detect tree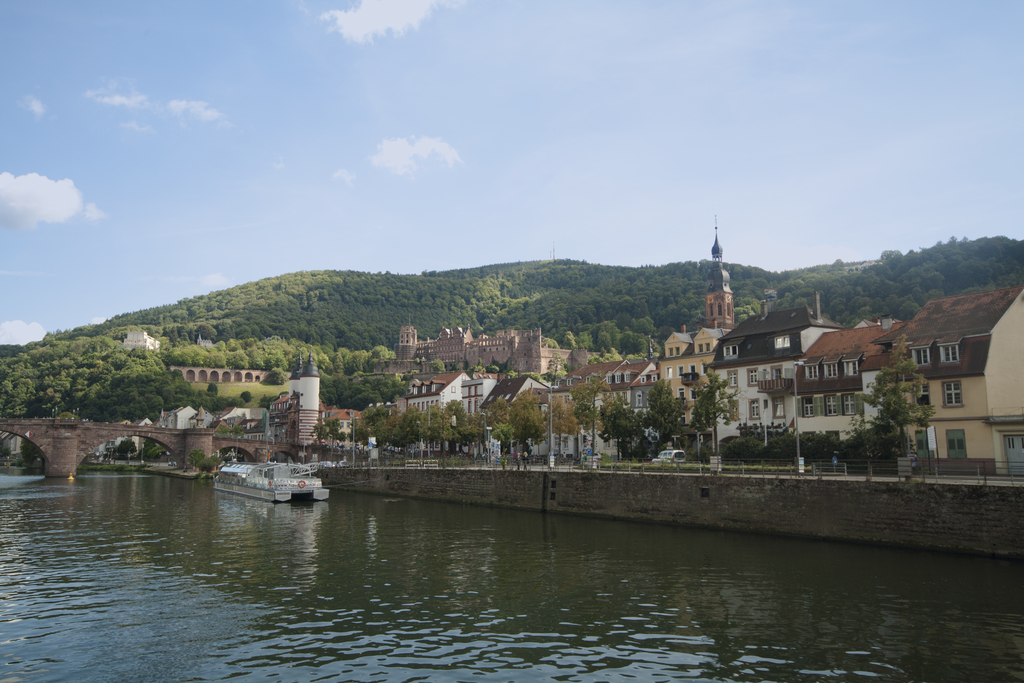
bbox=(525, 370, 545, 384)
